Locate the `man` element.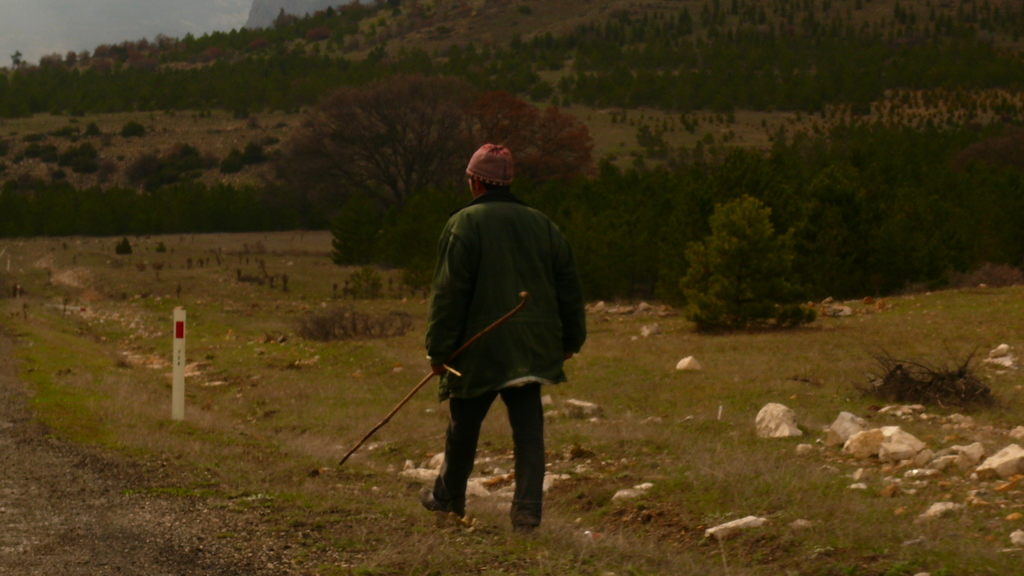
Element bbox: box(393, 138, 589, 536).
